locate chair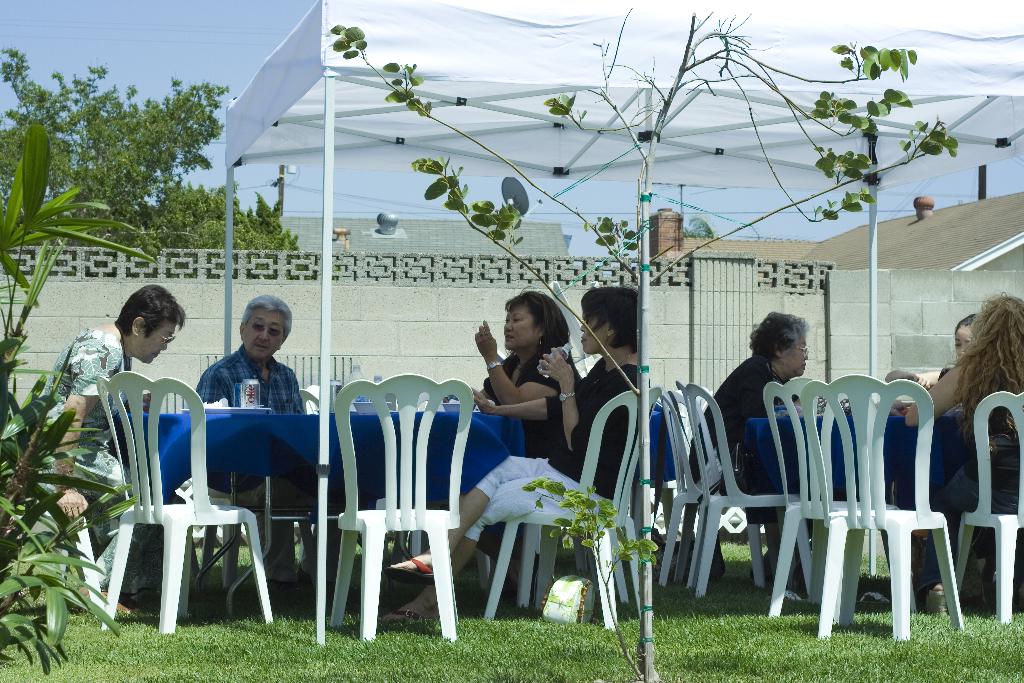
region(762, 374, 925, 616)
